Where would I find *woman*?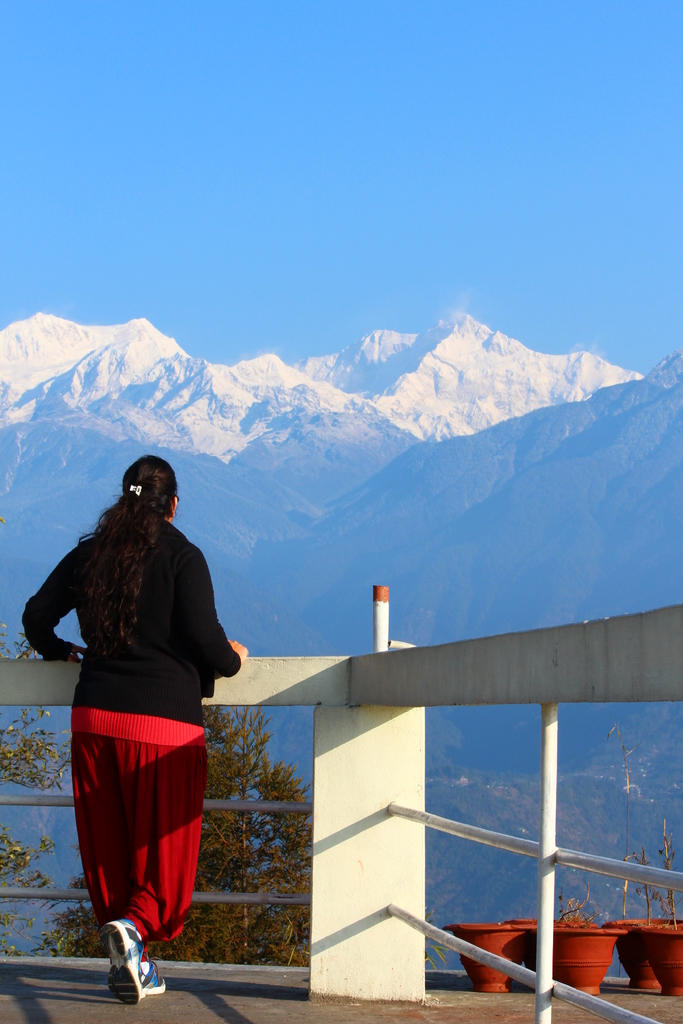
At x1=37 y1=445 x2=235 y2=996.
